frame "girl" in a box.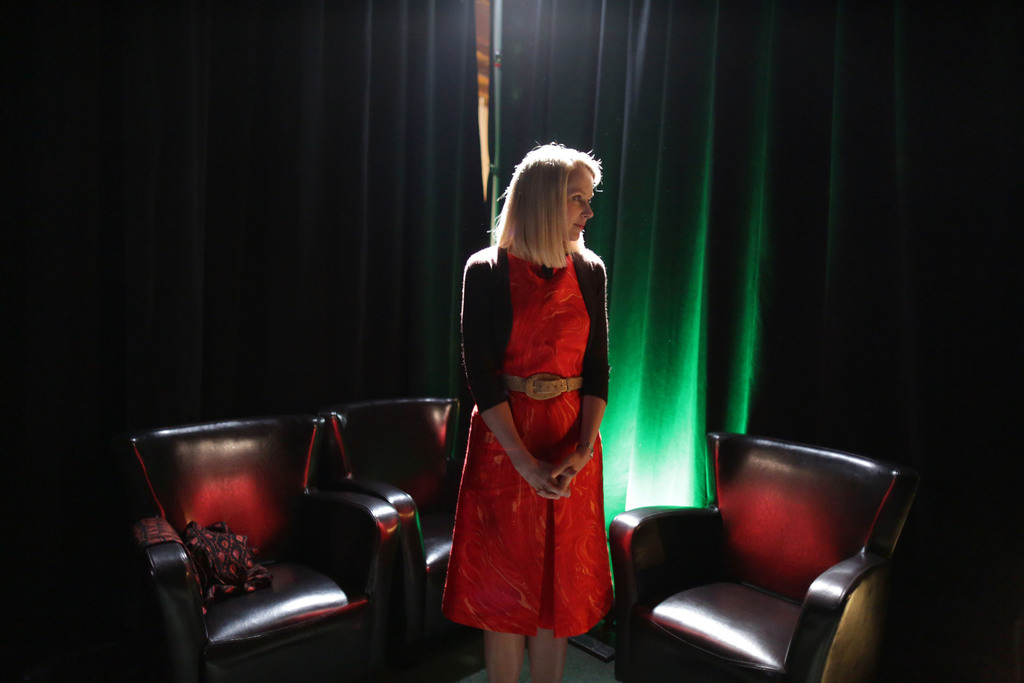
(x1=444, y1=144, x2=620, y2=682).
